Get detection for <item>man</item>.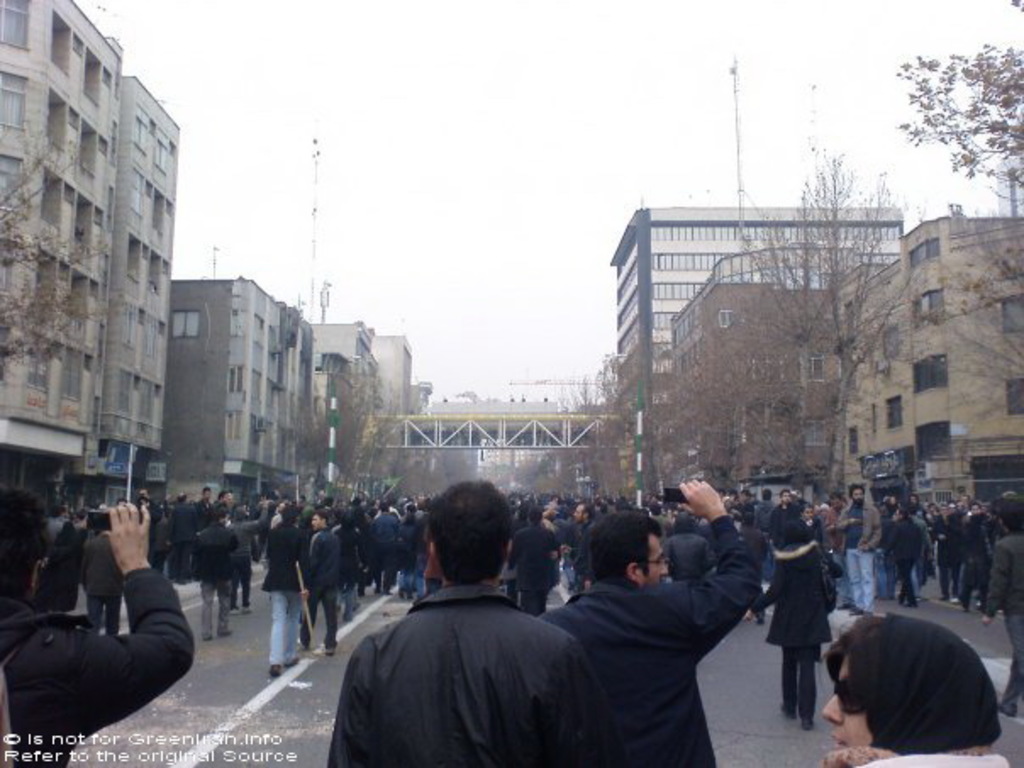
Detection: <bbox>524, 473, 761, 766</bbox>.
